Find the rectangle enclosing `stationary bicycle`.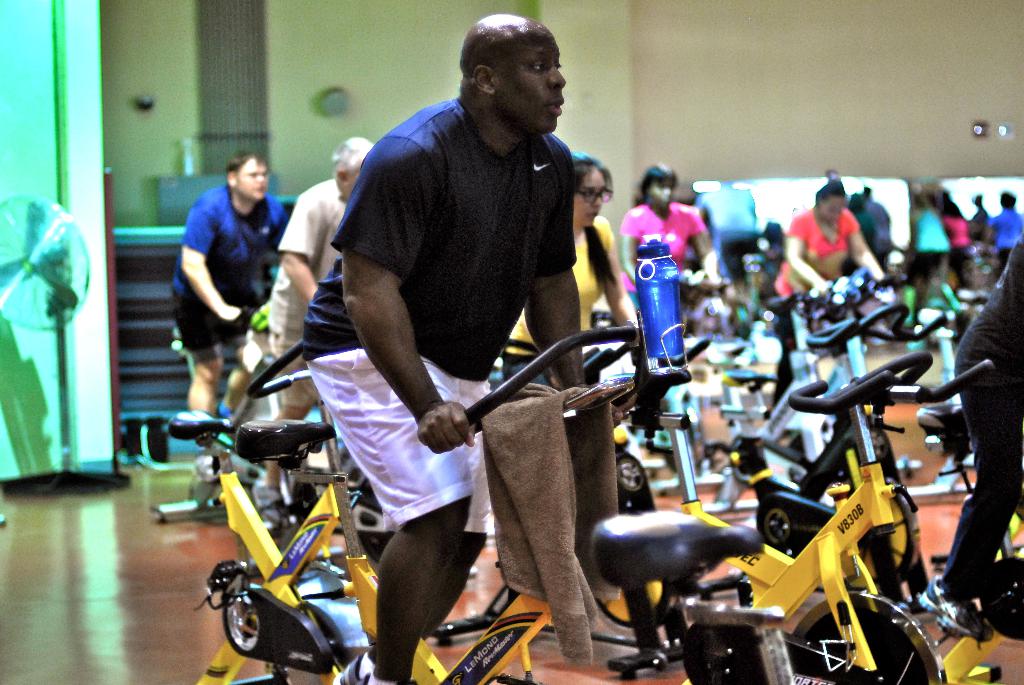
l=232, t=309, r=691, b=684.
